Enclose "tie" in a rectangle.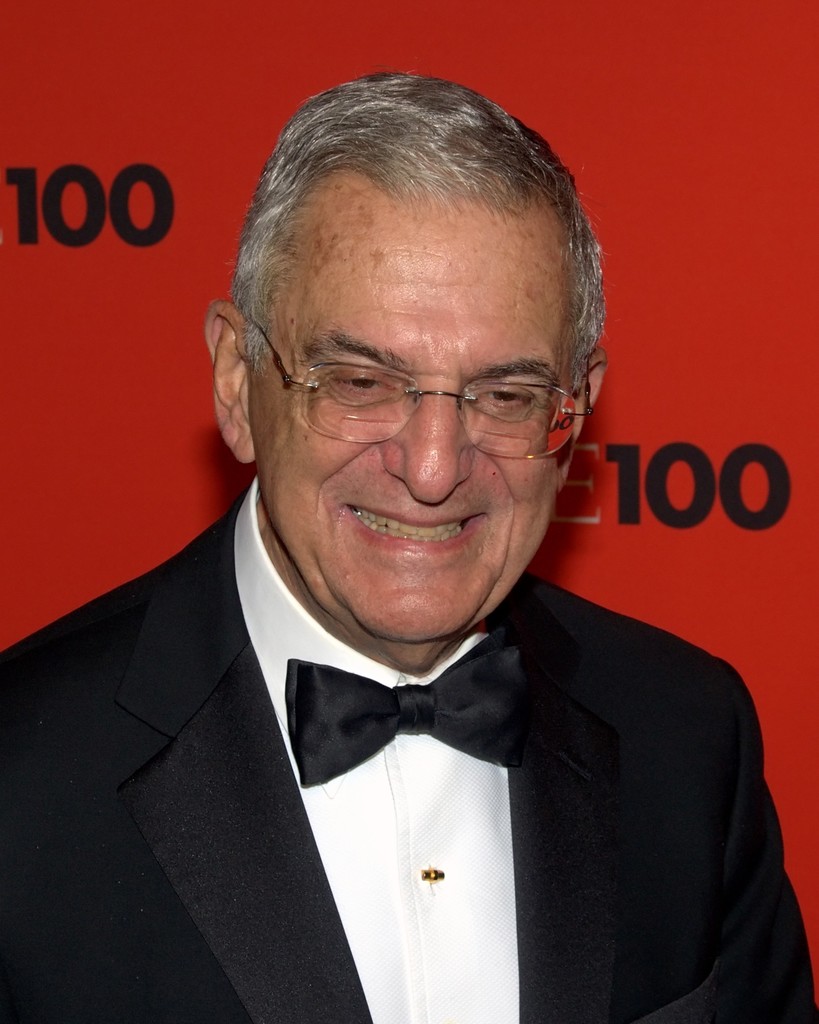
x1=279, y1=634, x2=523, y2=787.
